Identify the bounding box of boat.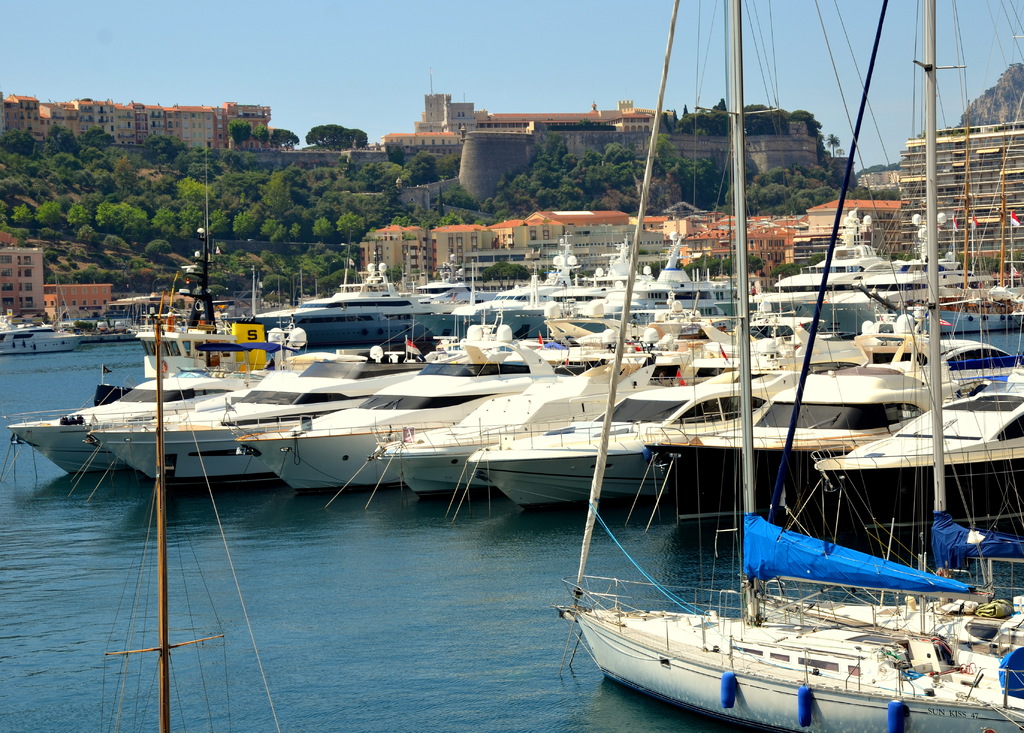
[left=556, top=0, right=1023, bottom=732].
